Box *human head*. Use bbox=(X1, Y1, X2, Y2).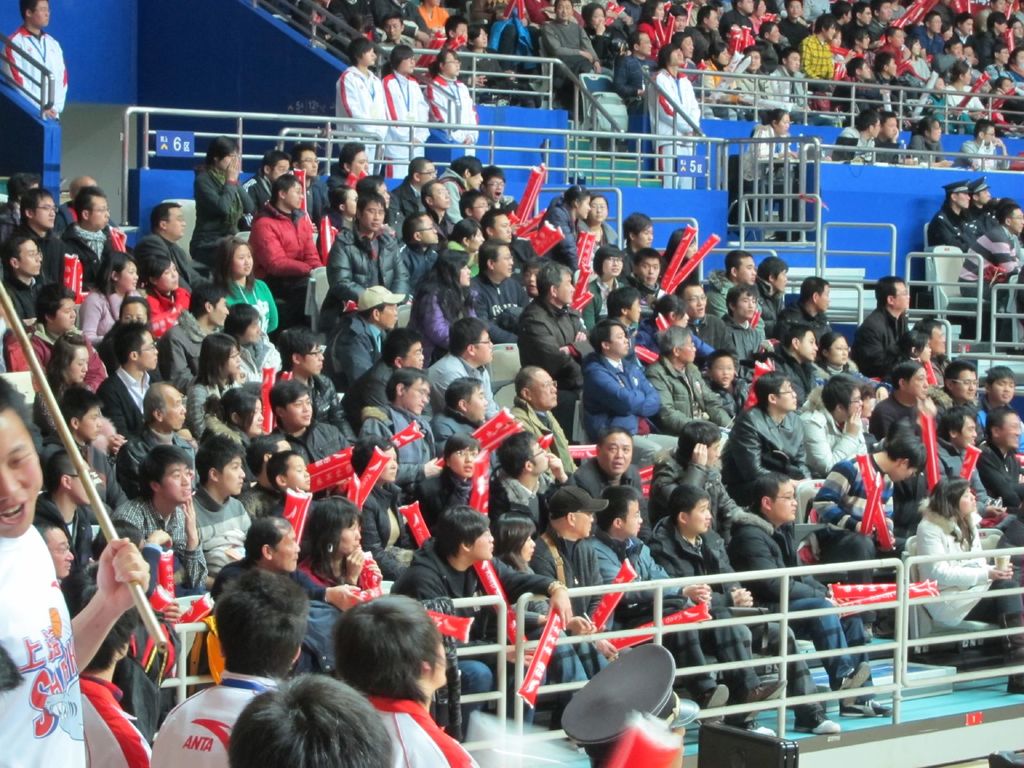
bbox=(659, 331, 697, 363).
